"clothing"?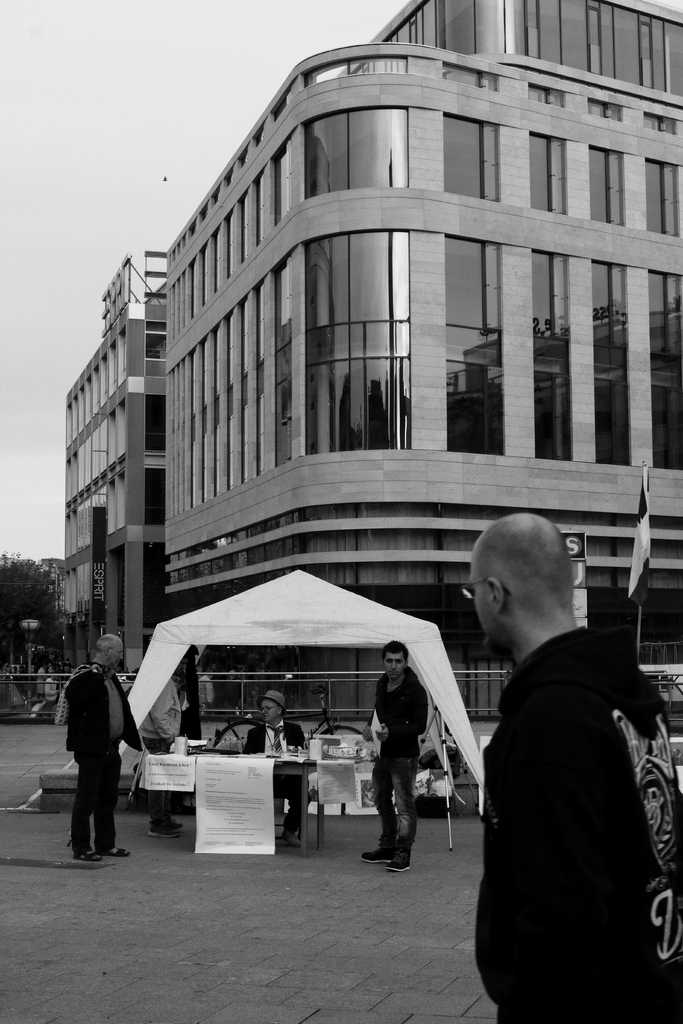
<region>463, 584, 682, 1009</region>
